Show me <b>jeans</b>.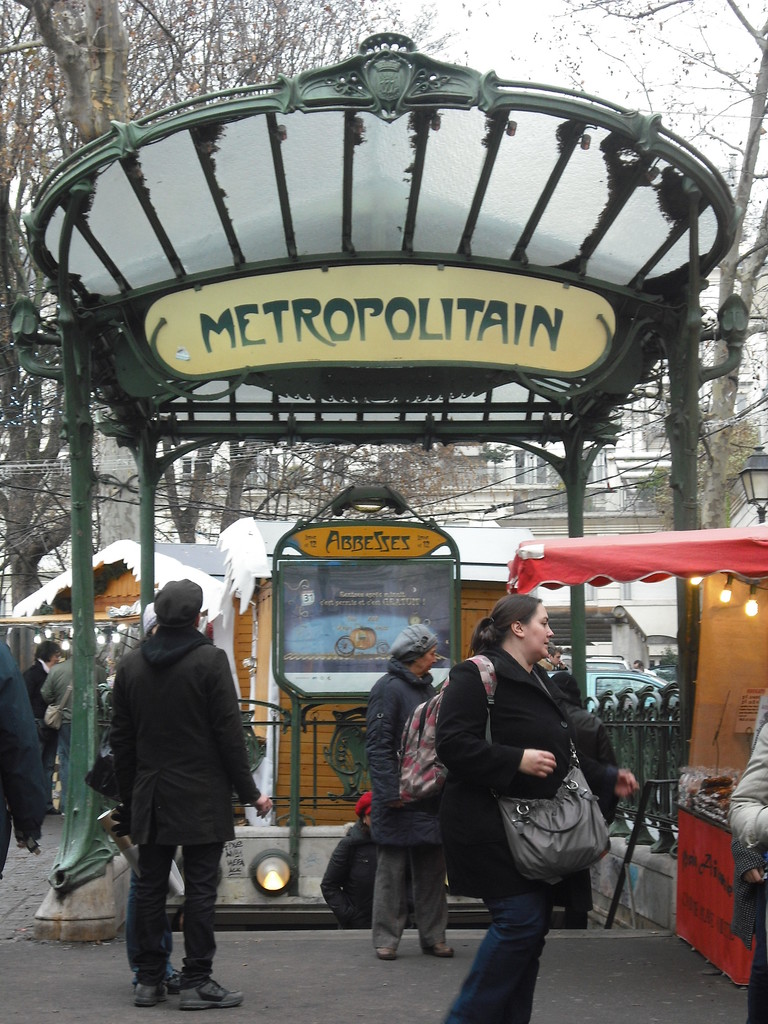
<b>jeans</b> is here: [left=122, top=837, right=225, bottom=986].
